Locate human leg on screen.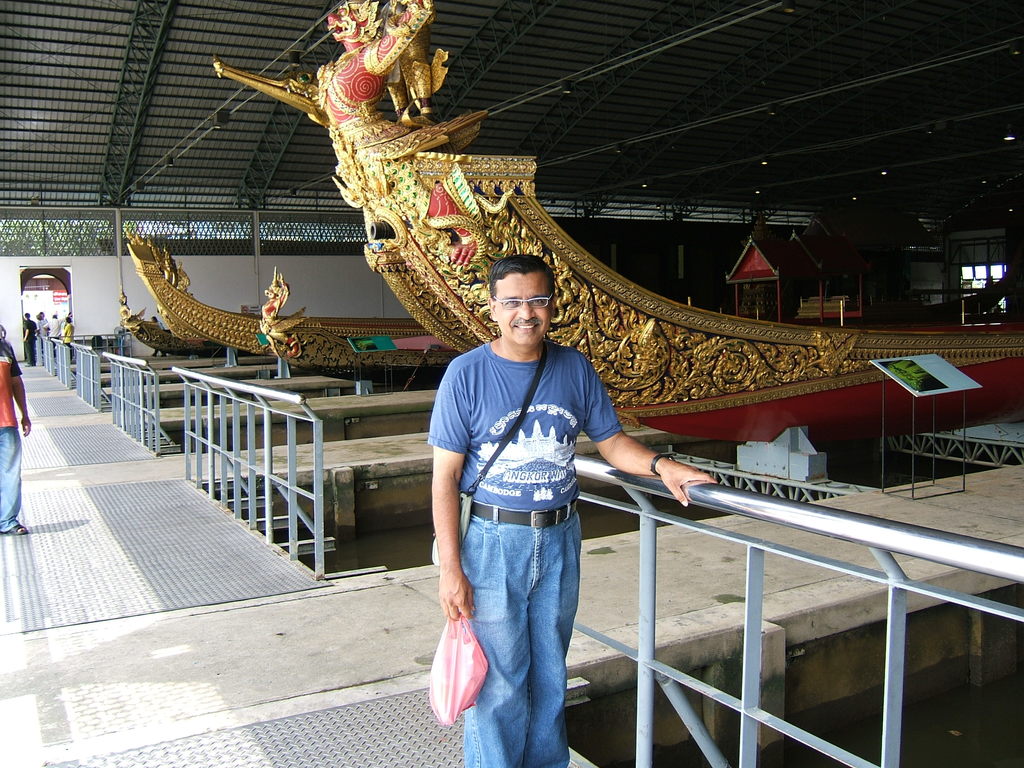
On screen at (461,520,580,766).
